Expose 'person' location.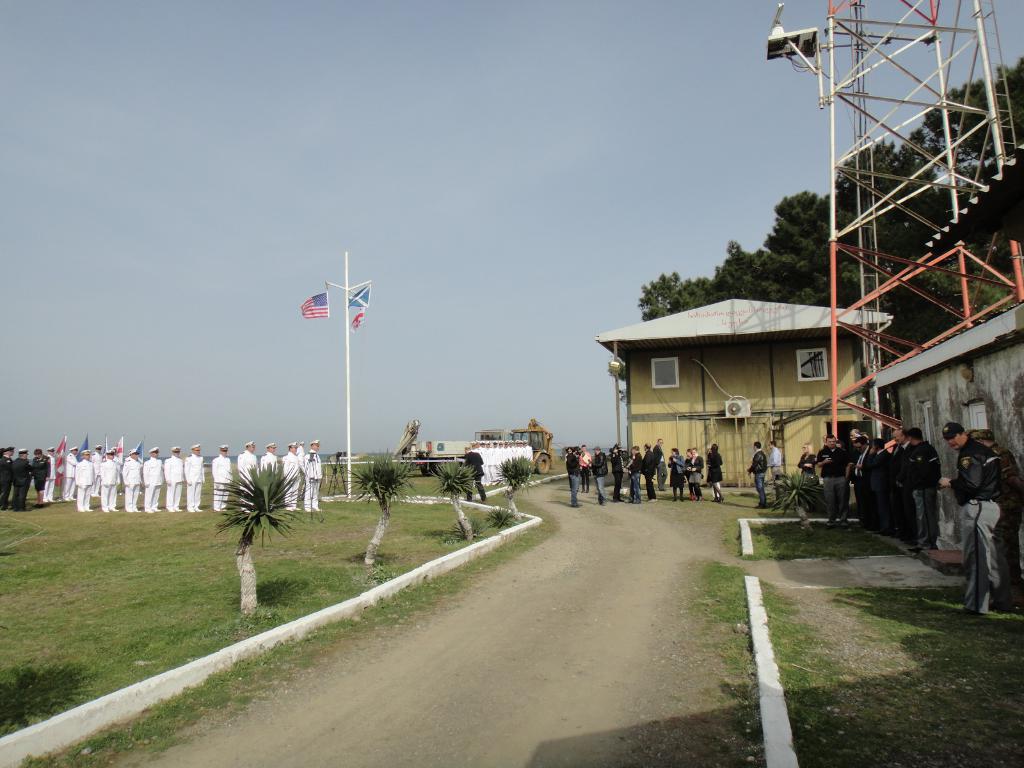
Exposed at x1=467, y1=444, x2=534, y2=490.
